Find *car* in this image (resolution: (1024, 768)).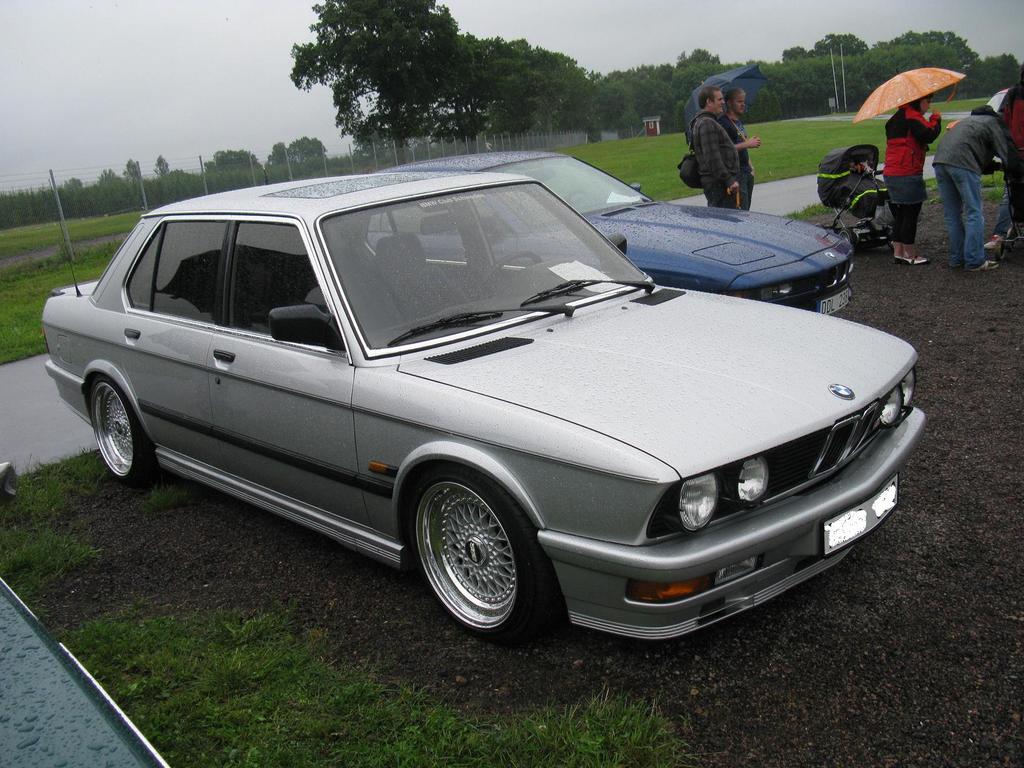
locate(360, 154, 855, 315).
